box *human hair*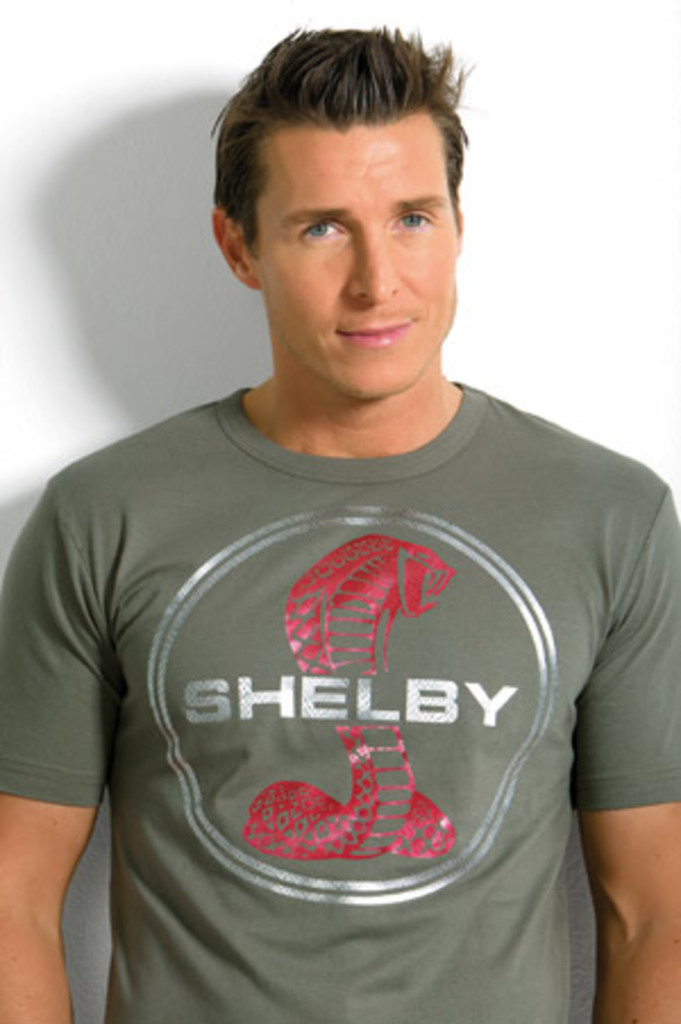
(x1=204, y1=18, x2=474, y2=329)
